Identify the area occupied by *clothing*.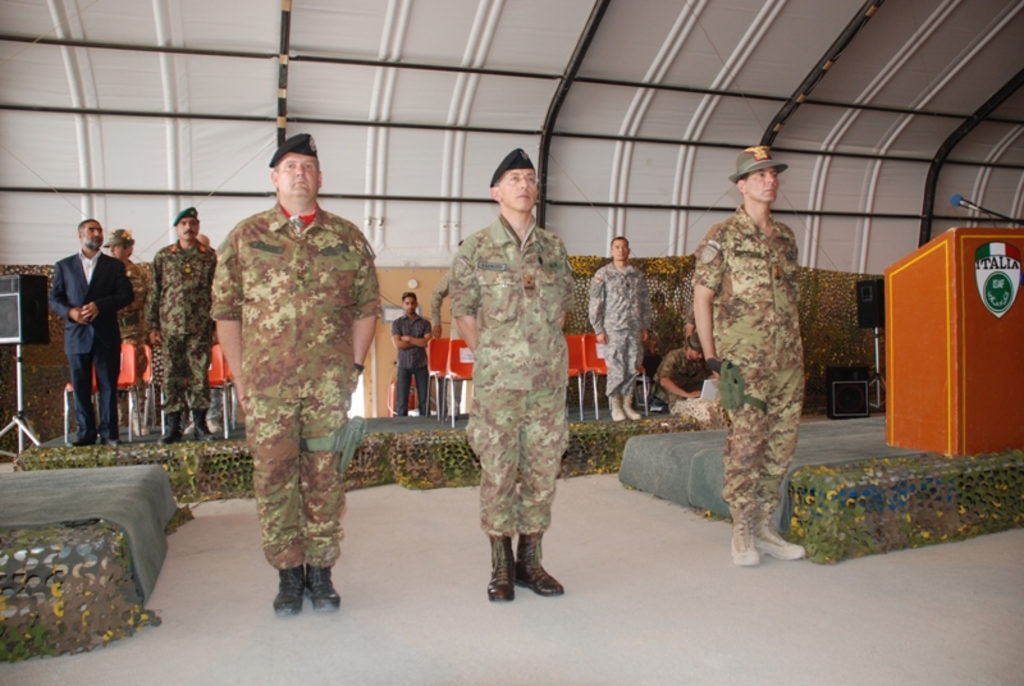
Area: 218,200,383,576.
